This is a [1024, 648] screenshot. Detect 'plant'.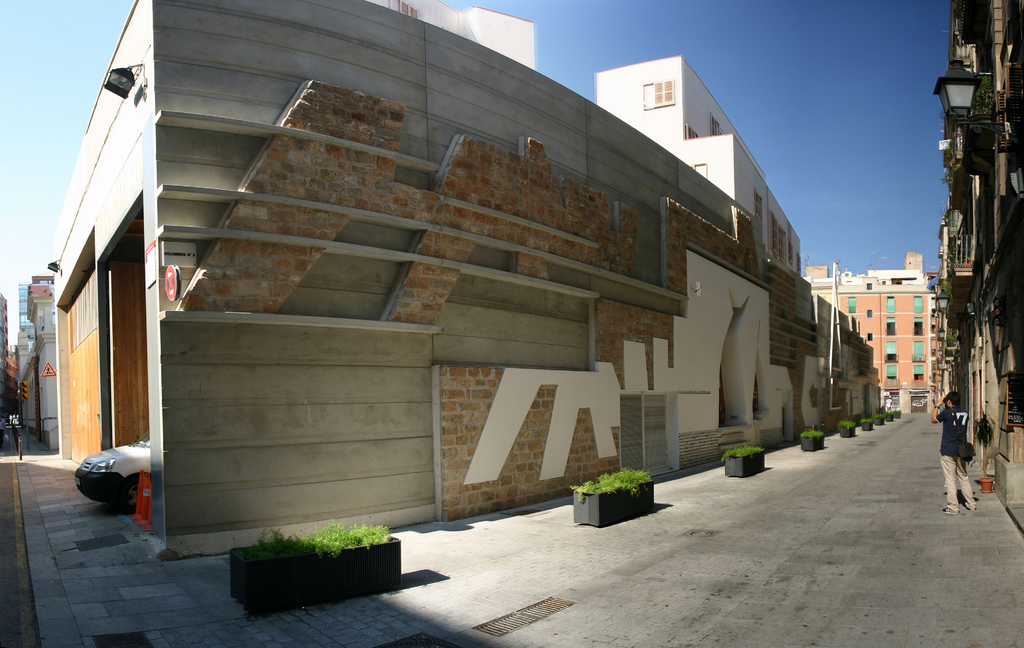
[left=860, top=416, right=871, bottom=423].
